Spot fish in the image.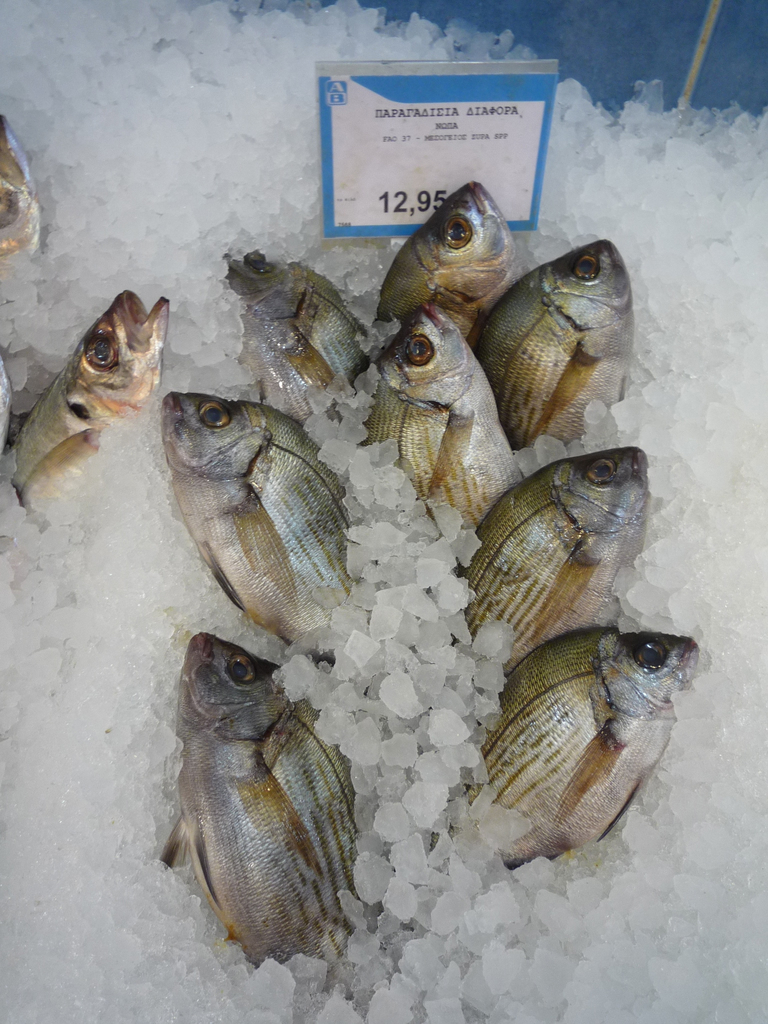
fish found at rect(448, 447, 653, 693).
